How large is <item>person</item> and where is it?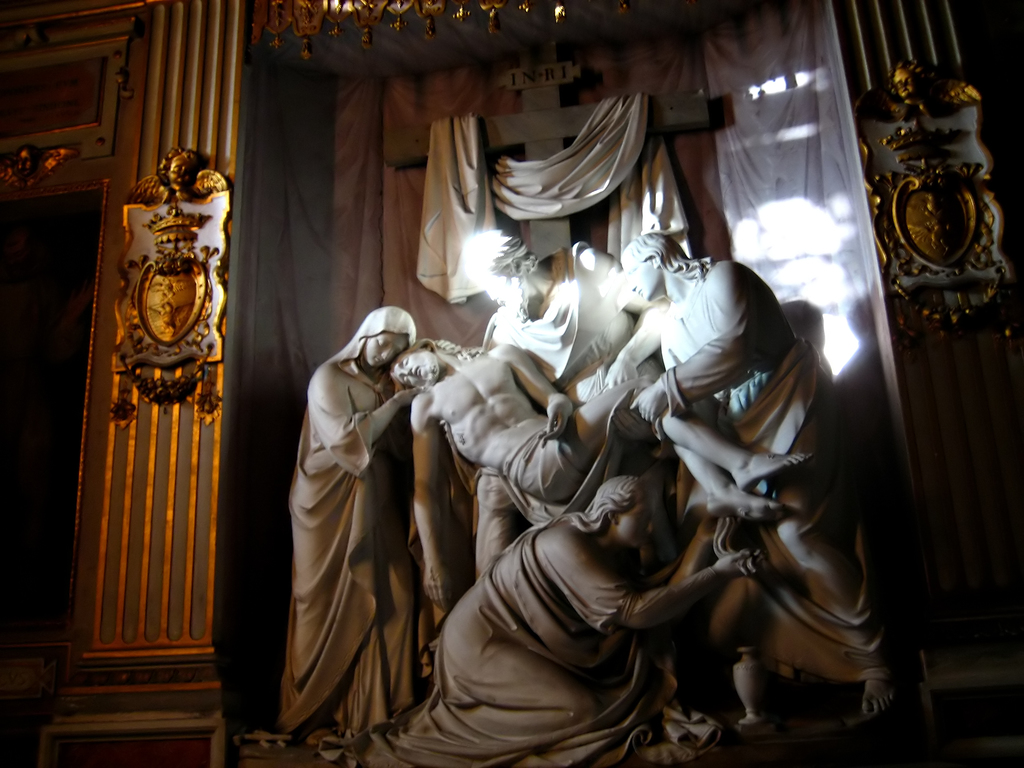
Bounding box: (454, 234, 657, 539).
